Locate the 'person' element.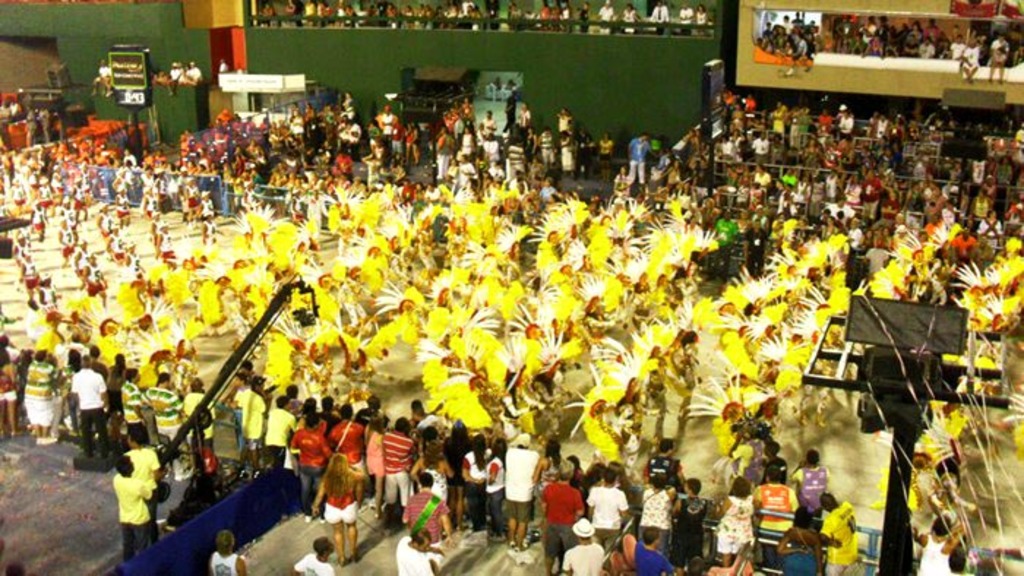
Element bbox: region(636, 463, 677, 557).
